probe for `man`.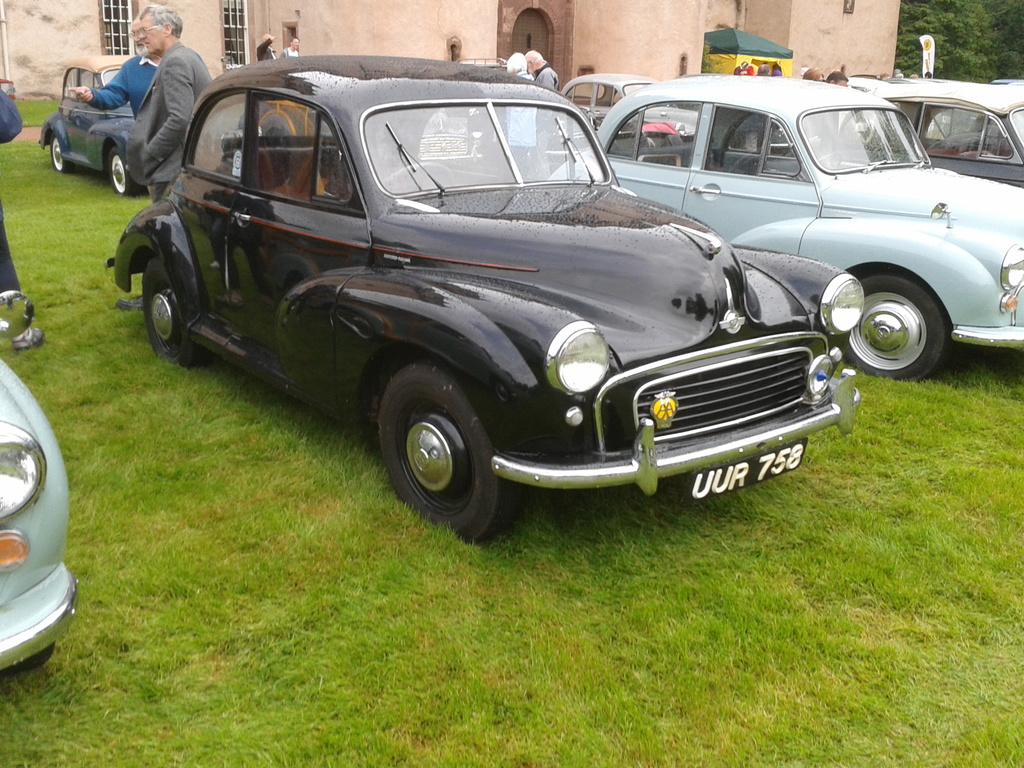
Probe result: x1=520, y1=47, x2=561, y2=174.
